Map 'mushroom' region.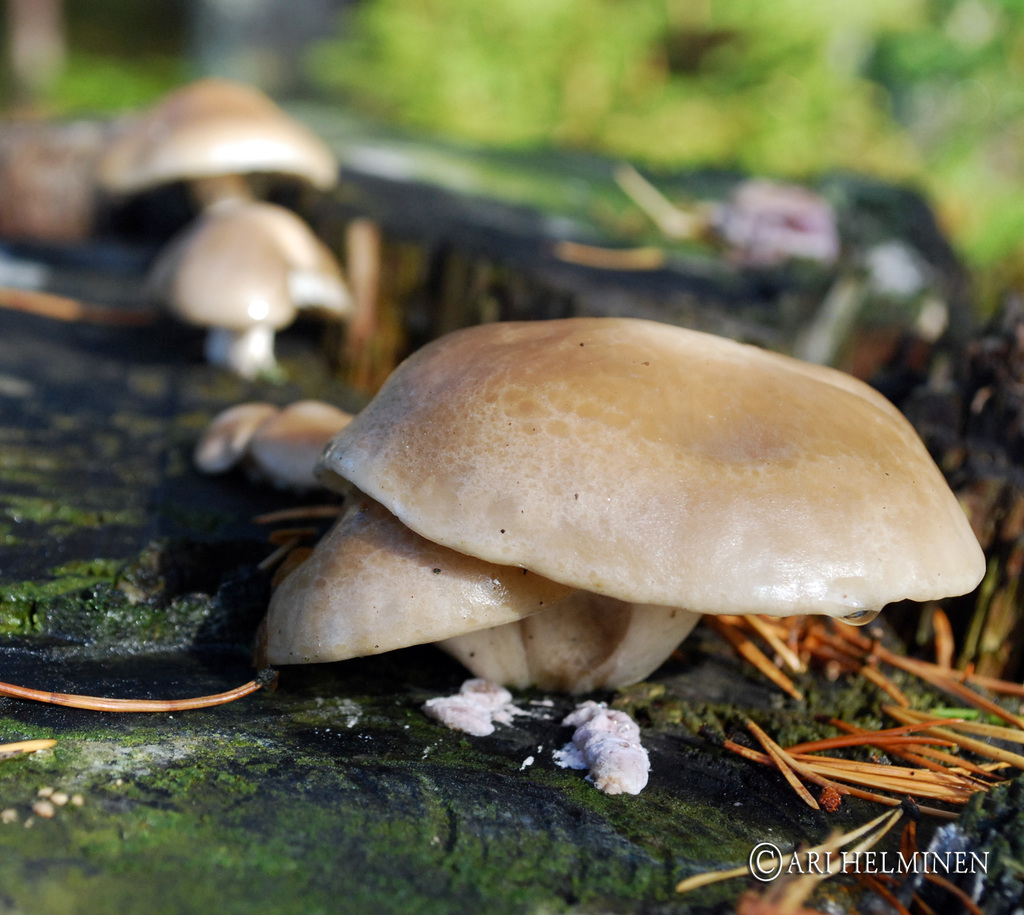
Mapped to x1=195 y1=394 x2=356 y2=489.
